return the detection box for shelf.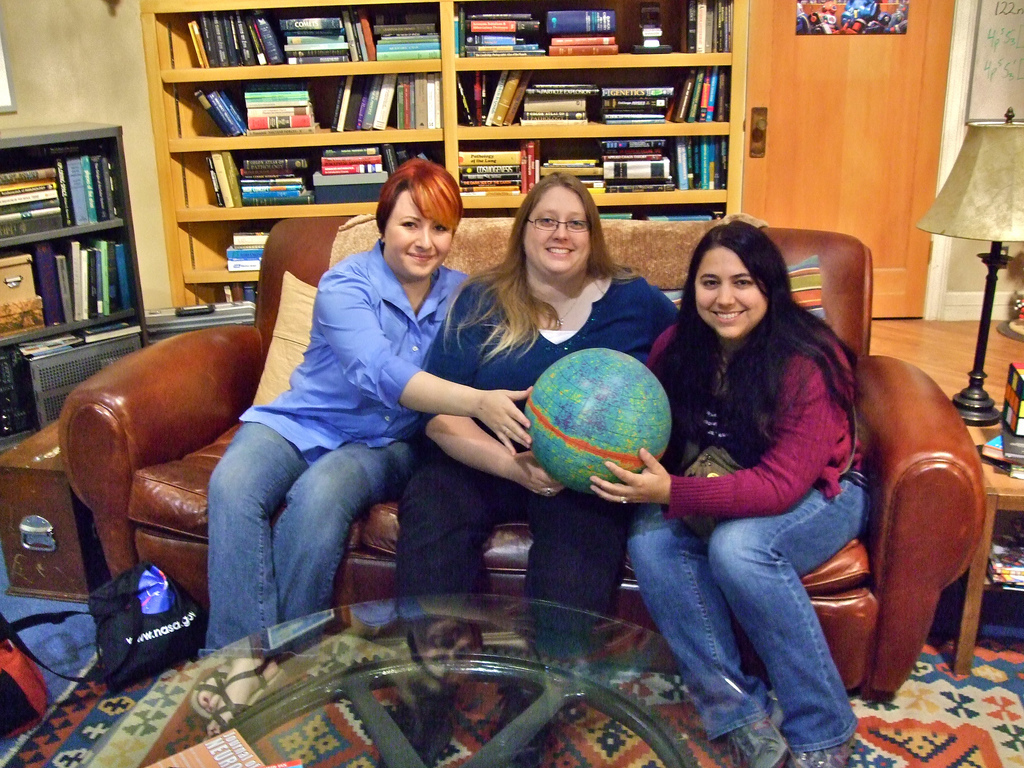
(x1=0, y1=117, x2=148, y2=442).
